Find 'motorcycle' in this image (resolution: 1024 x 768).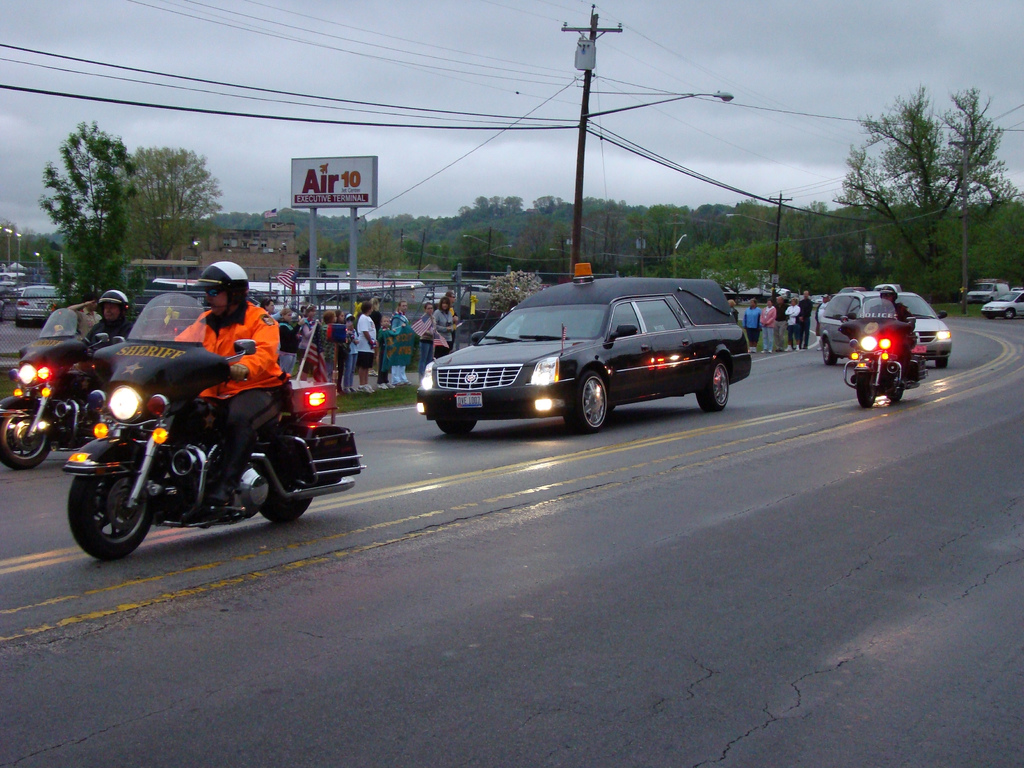
{"x1": 836, "y1": 297, "x2": 923, "y2": 408}.
